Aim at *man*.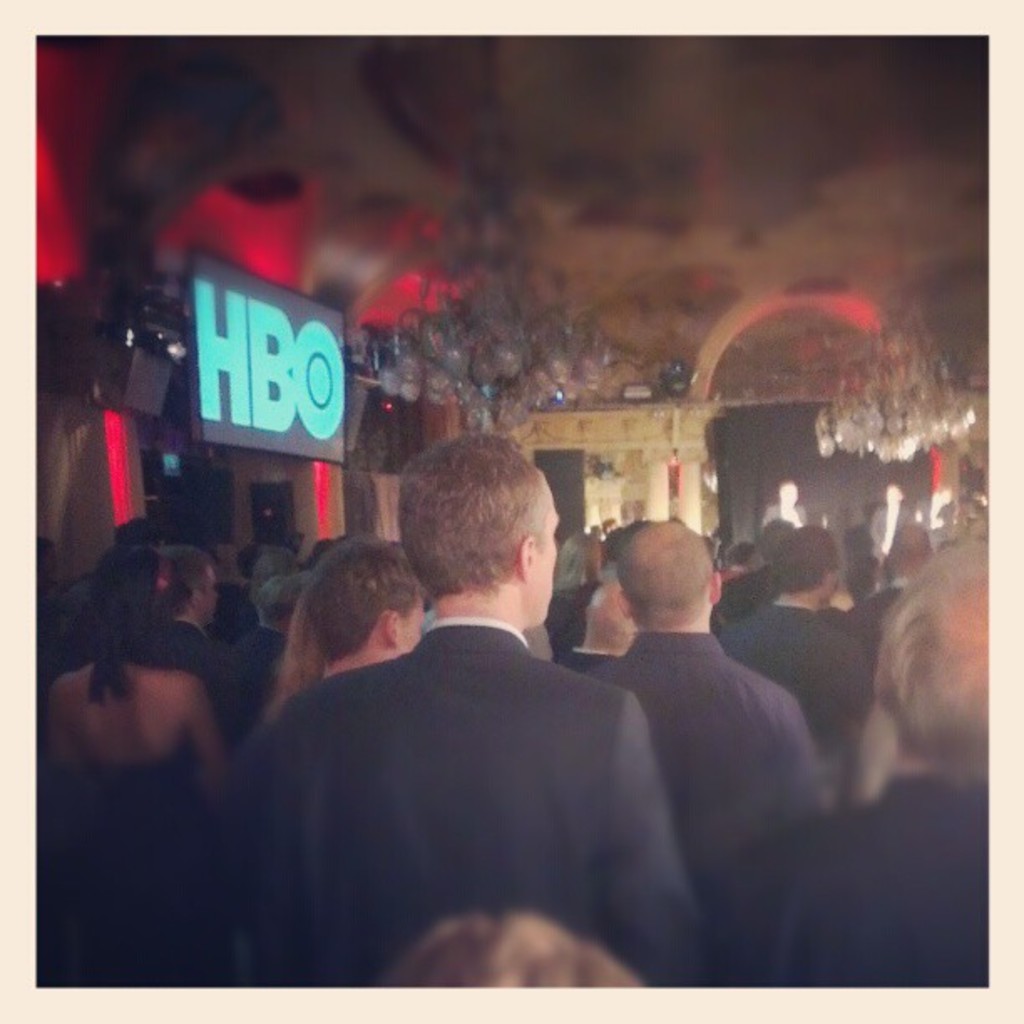
Aimed at (left=740, top=537, right=994, bottom=991).
